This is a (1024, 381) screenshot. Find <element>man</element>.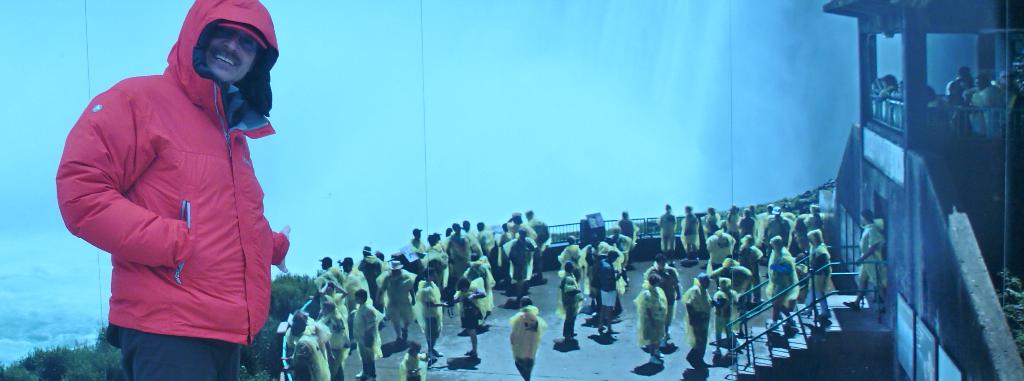
Bounding box: 946,70,966,101.
